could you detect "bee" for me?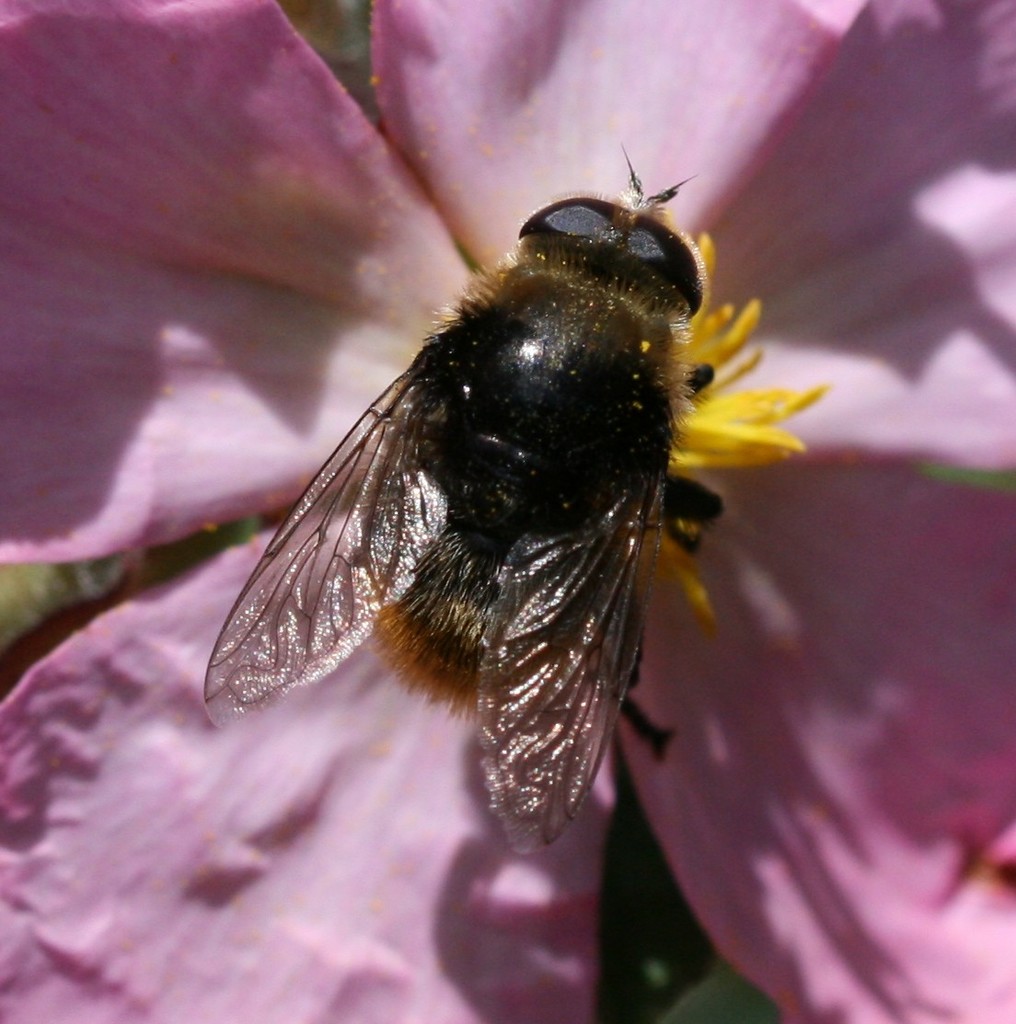
Detection result: x1=184 y1=131 x2=823 y2=859.
